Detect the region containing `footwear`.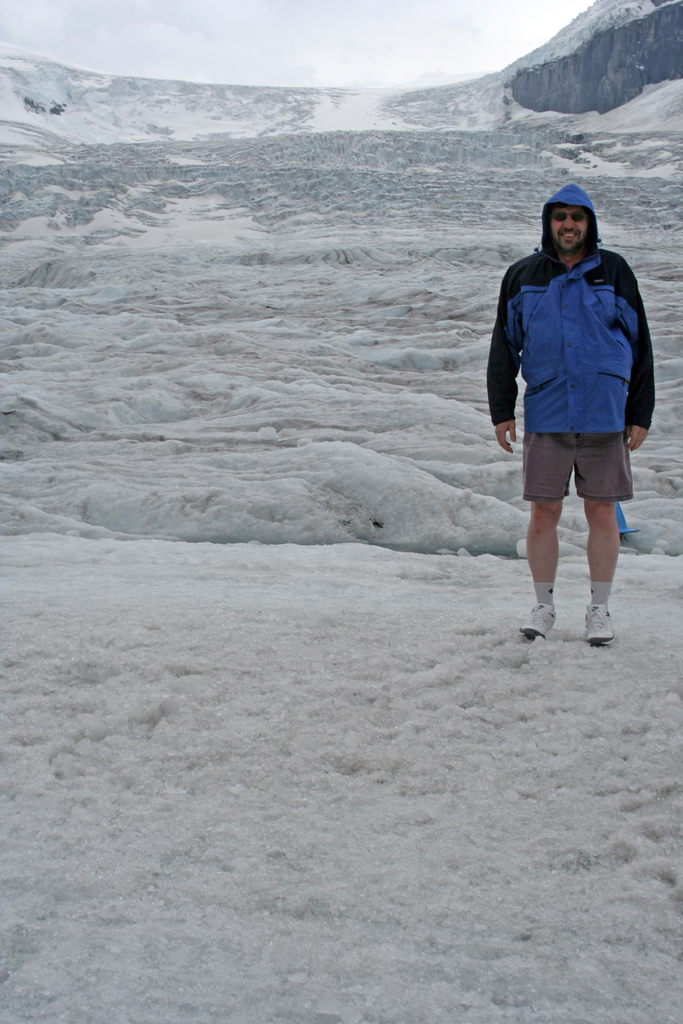
detection(587, 599, 613, 646).
